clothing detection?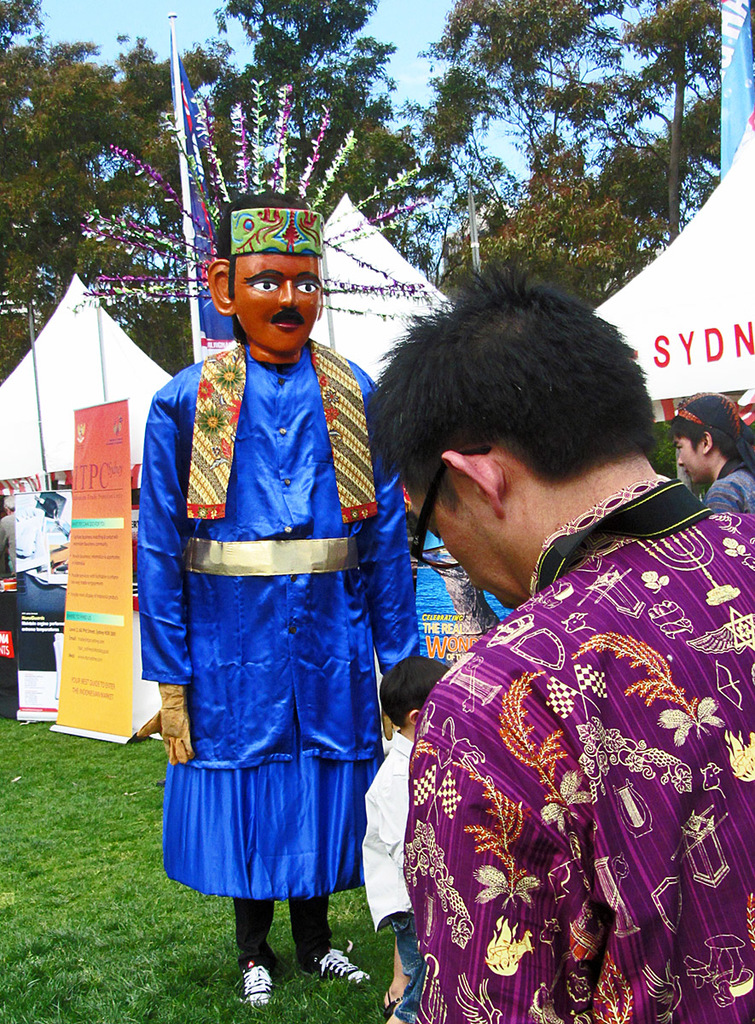
region(142, 326, 427, 883)
